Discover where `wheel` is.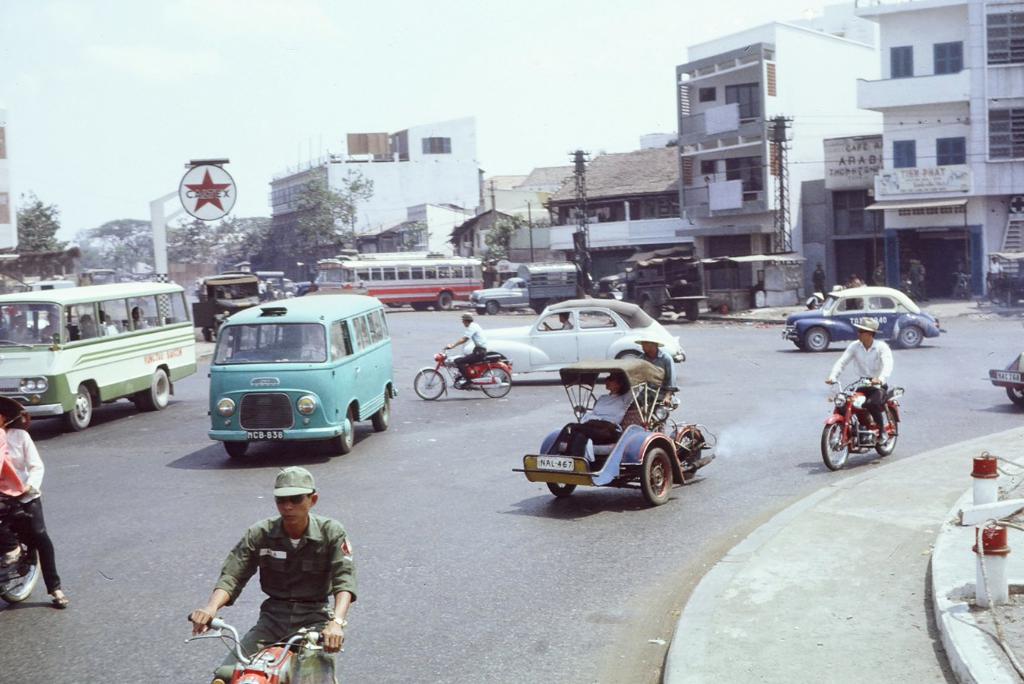
Discovered at 438/295/452/310.
